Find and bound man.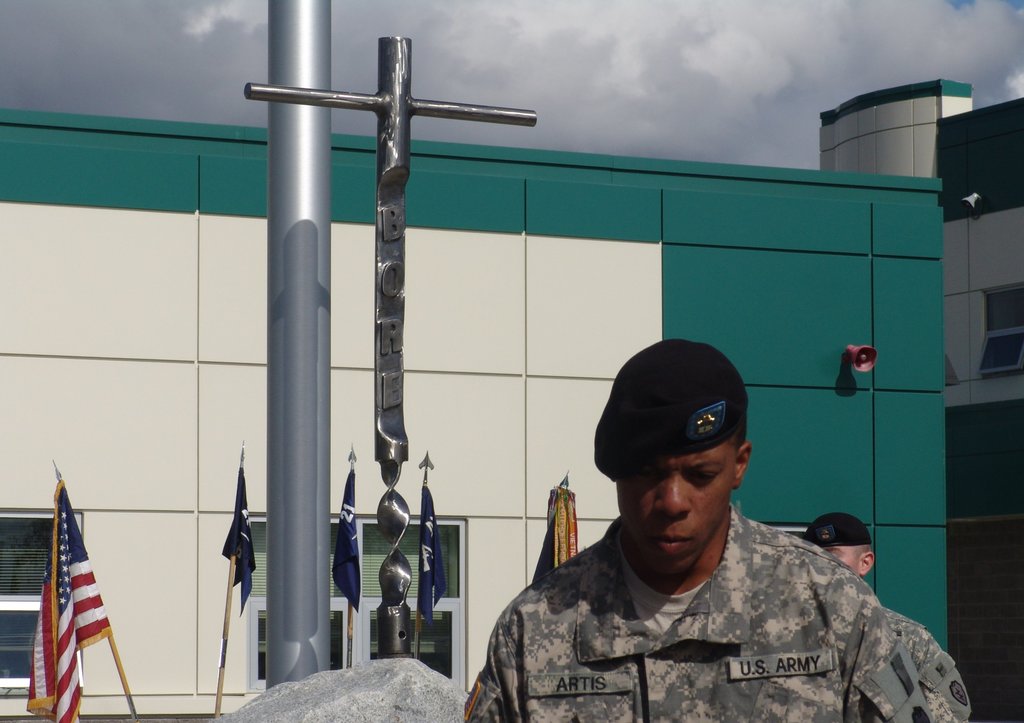
Bound: left=802, top=516, right=980, bottom=718.
